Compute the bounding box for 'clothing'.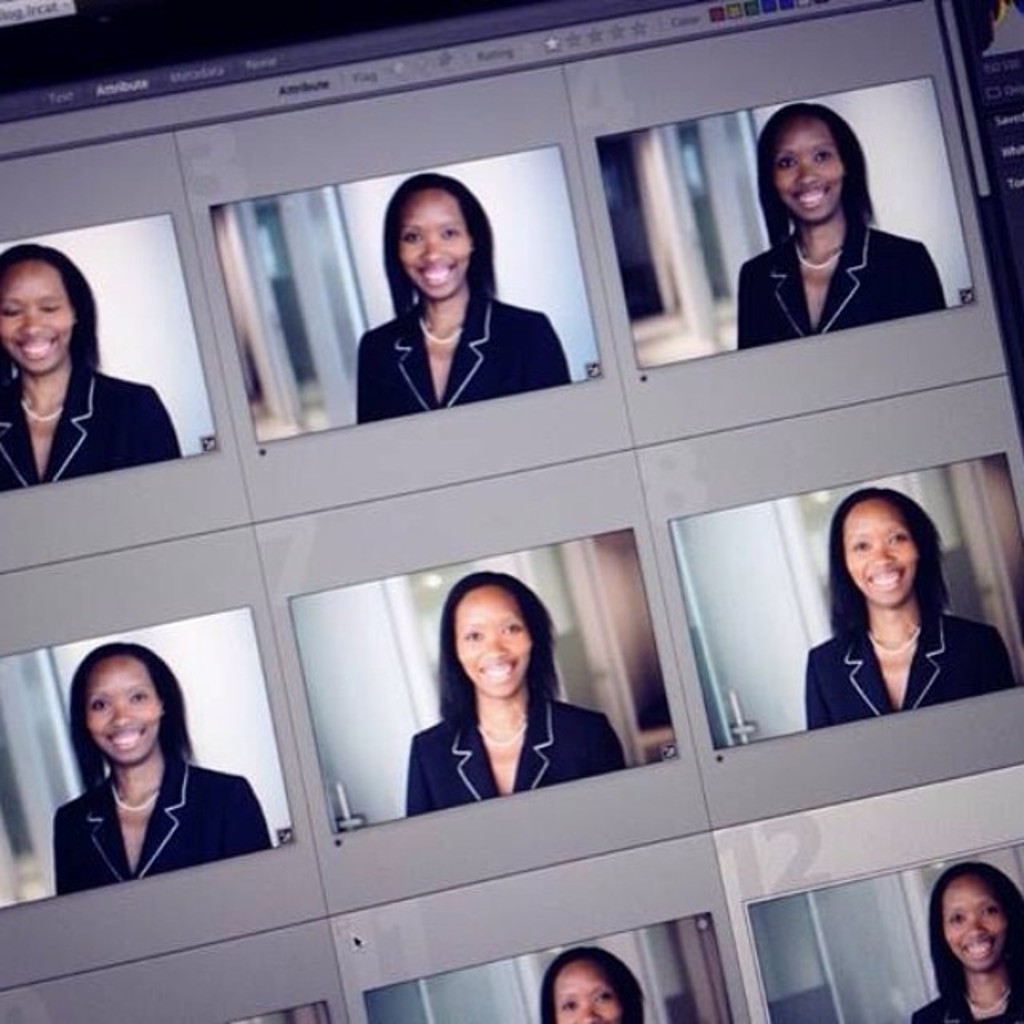
<box>910,966,1022,1022</box>.
